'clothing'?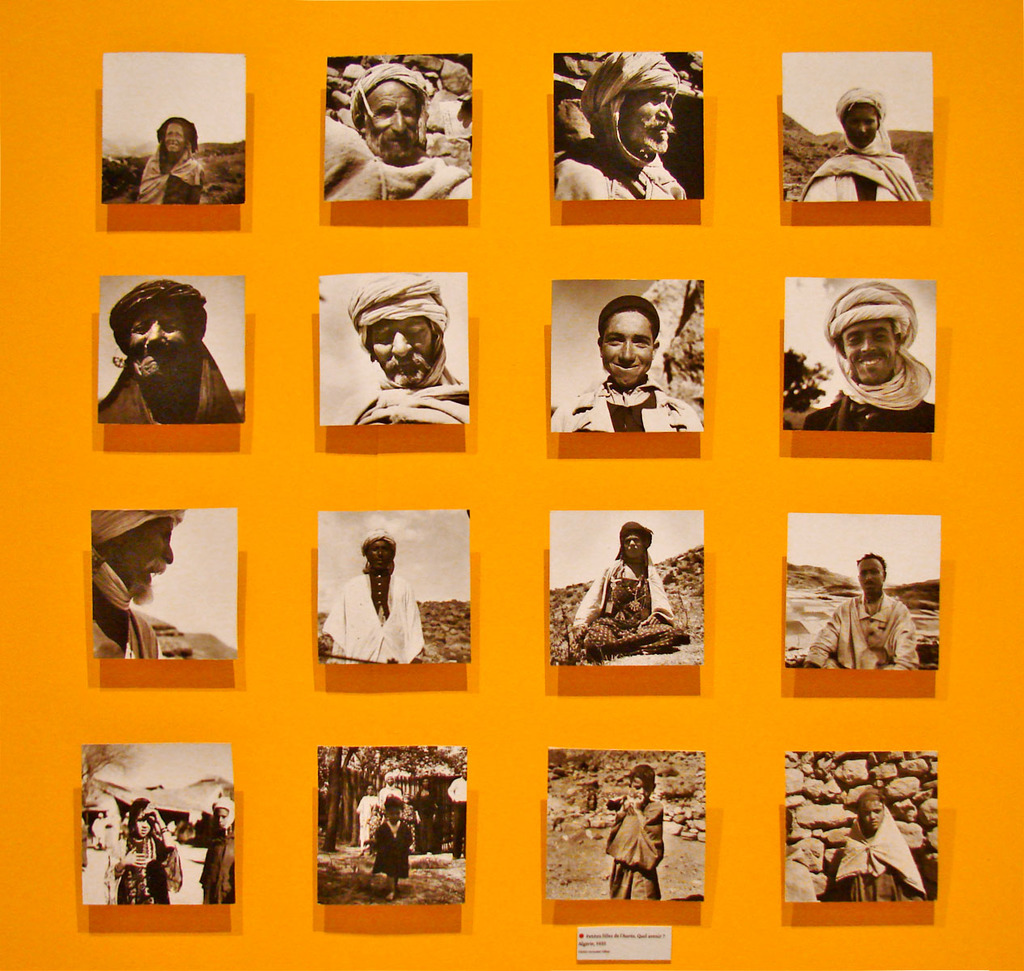
(x1=566, y1=524, x2=688, y2=659)
